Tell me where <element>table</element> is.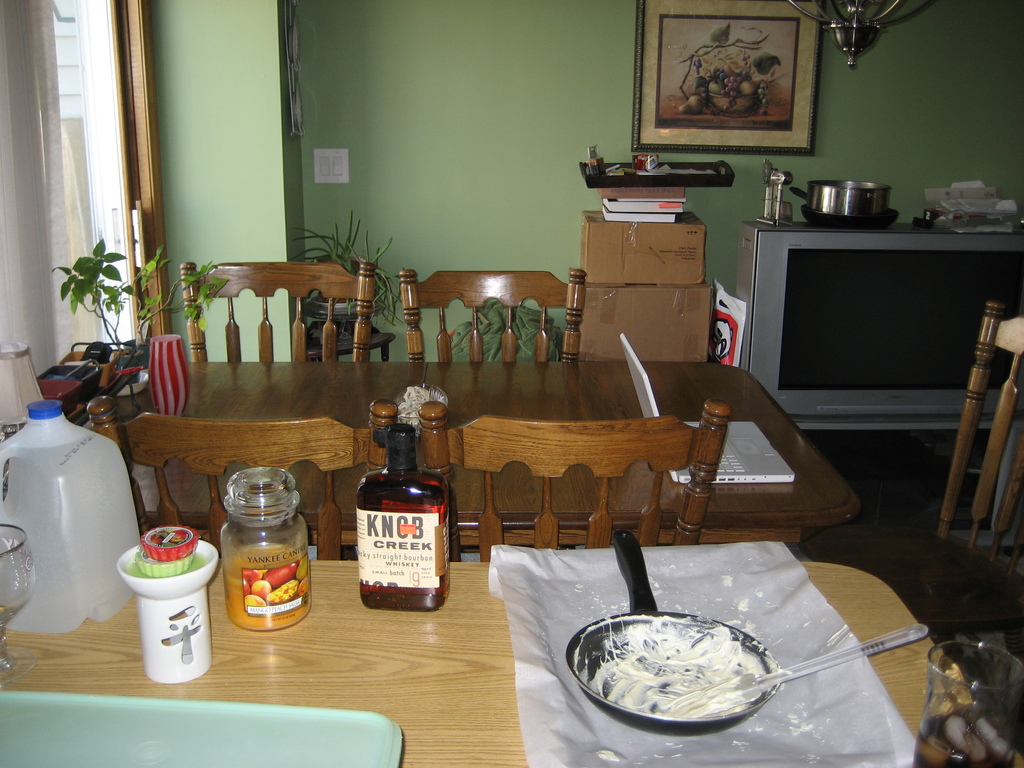
<element>table</element> is at Rect(90, 351, 871, 570).
